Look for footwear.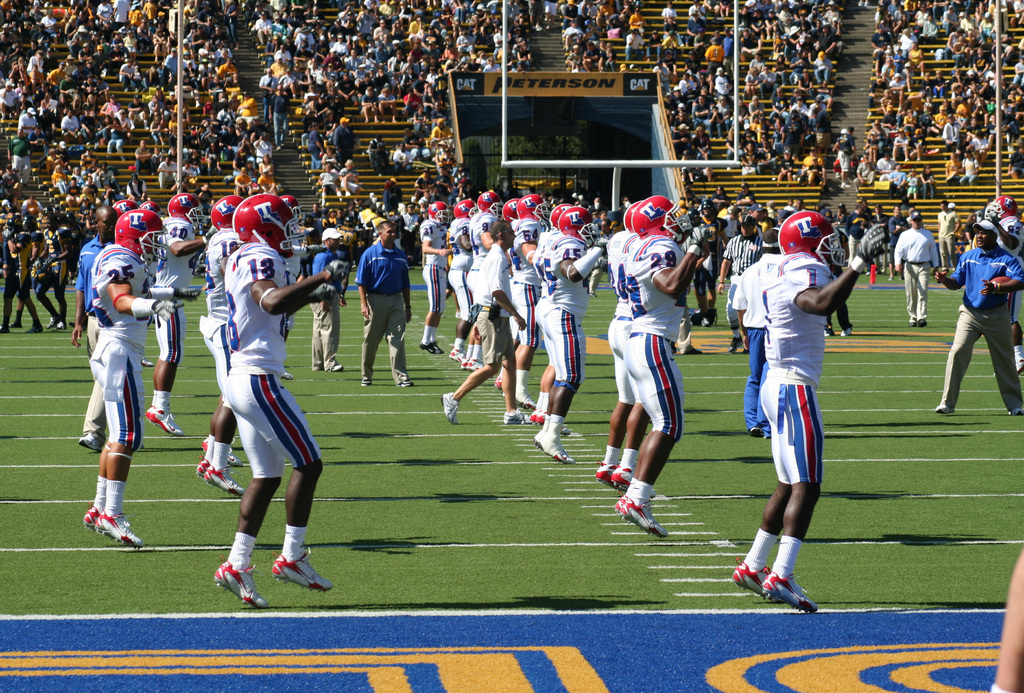
Found: (614, 497, 669, 542).
